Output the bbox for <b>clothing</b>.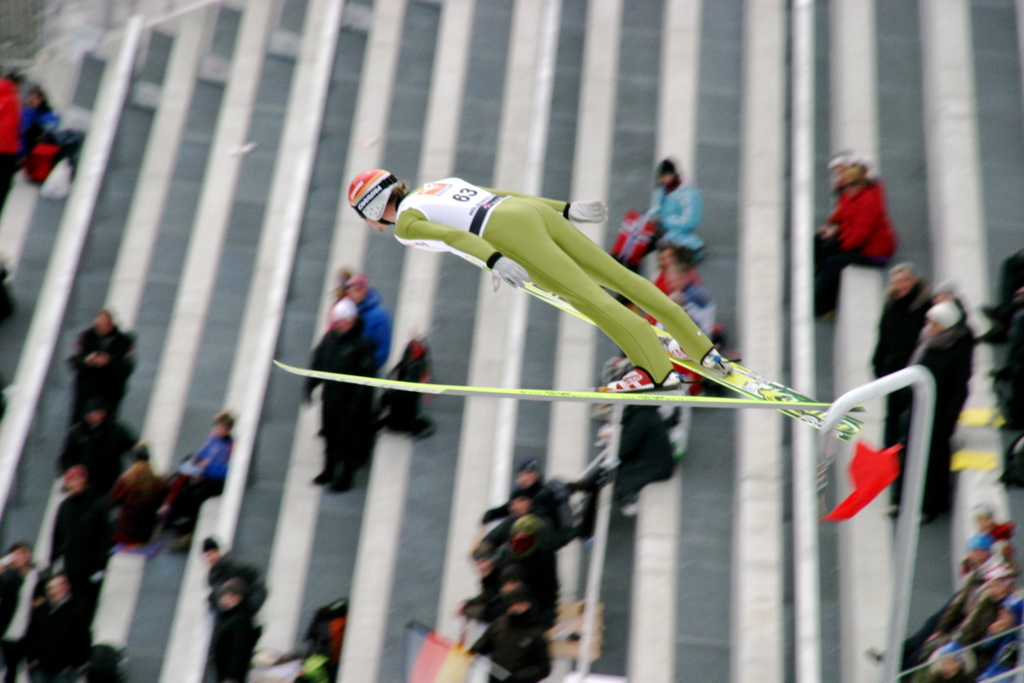
<region>1, 71, 29, 210</region>.
